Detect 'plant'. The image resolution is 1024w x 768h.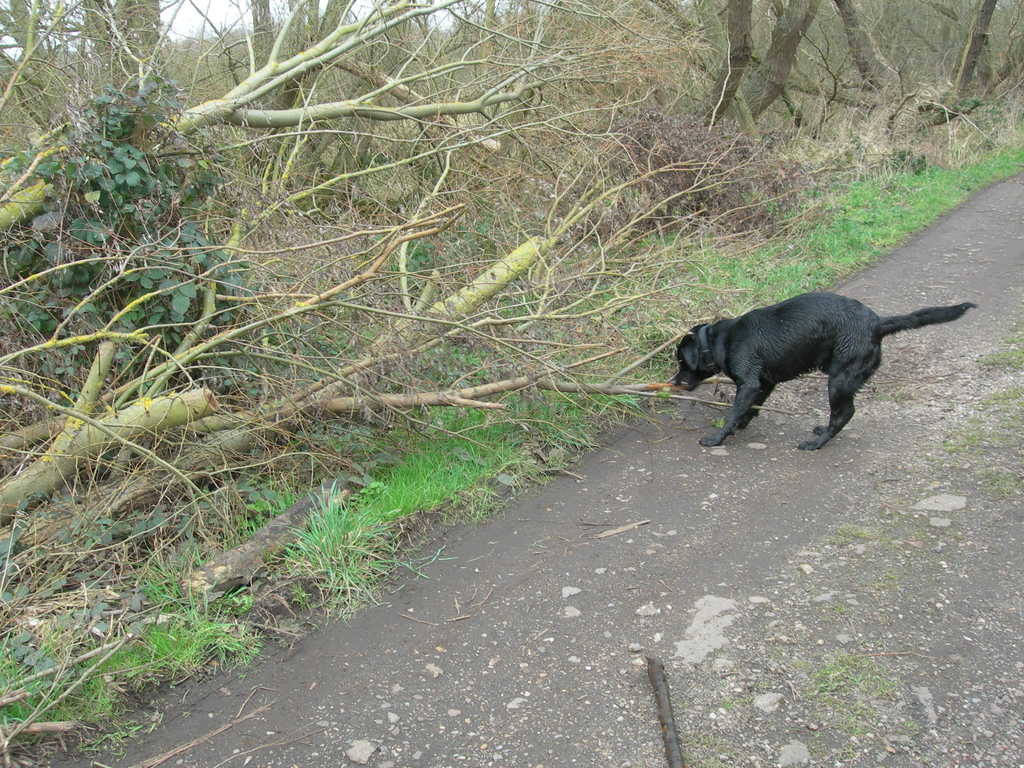
box=[247, 467, 298, 532].
